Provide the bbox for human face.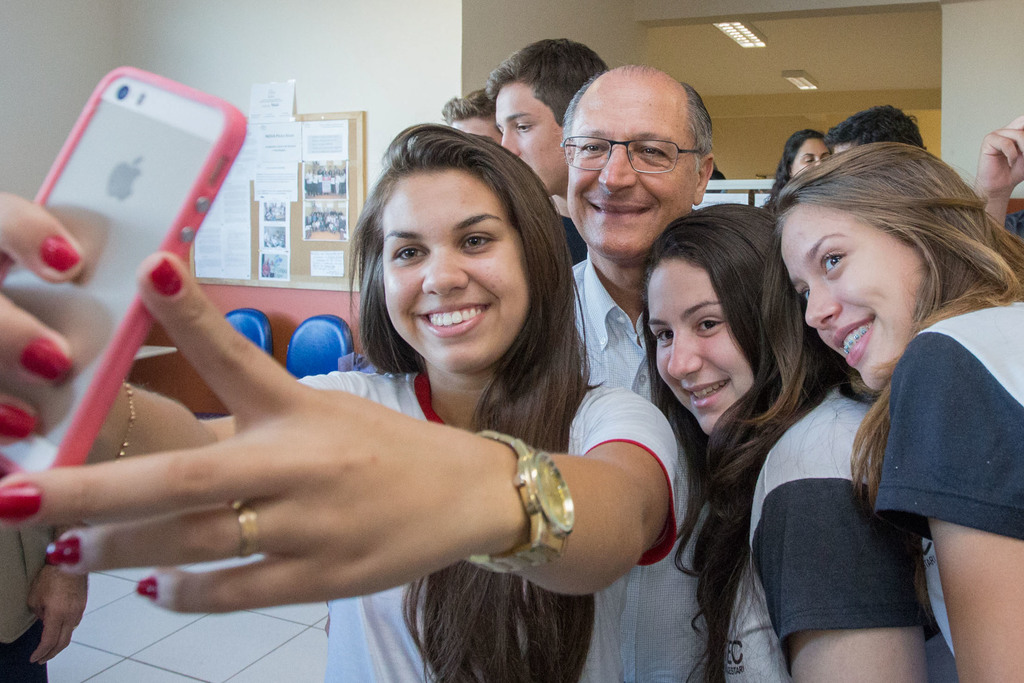
locate(383, 172, 529, 371).
